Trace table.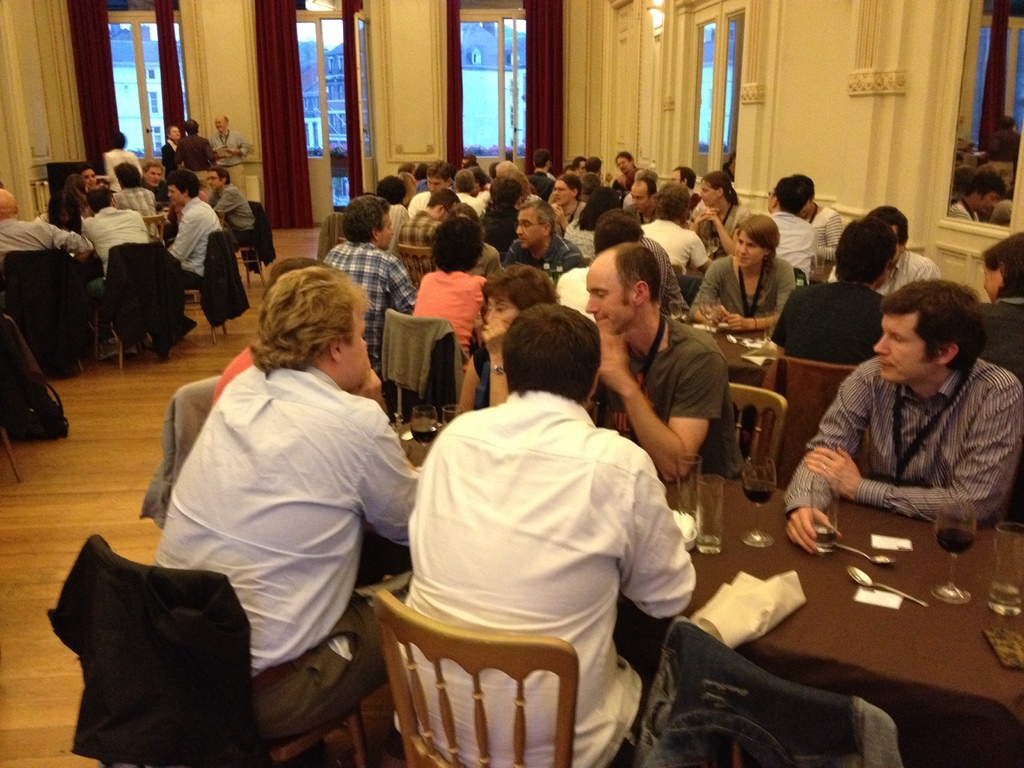
Traced to x1=682, y1=311, x2=774, y2=456.
